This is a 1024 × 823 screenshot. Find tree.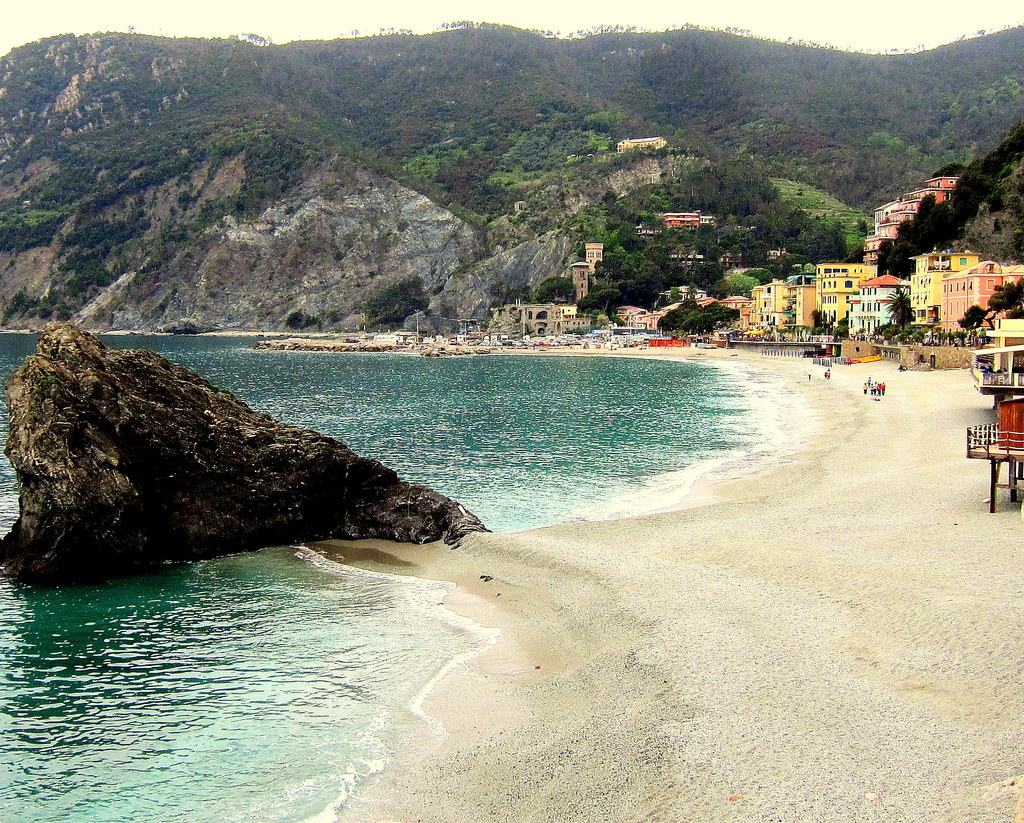
Bounding box: box(884, 289, 919, 331).
